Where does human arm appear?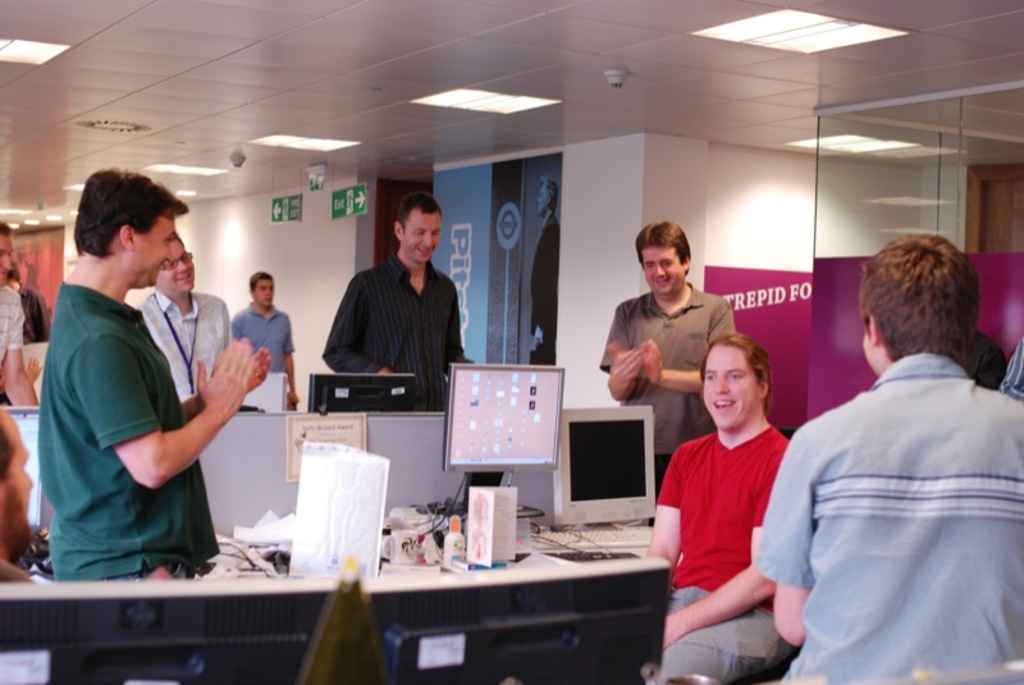
Appears at box=[639, 296, 741, 393].
